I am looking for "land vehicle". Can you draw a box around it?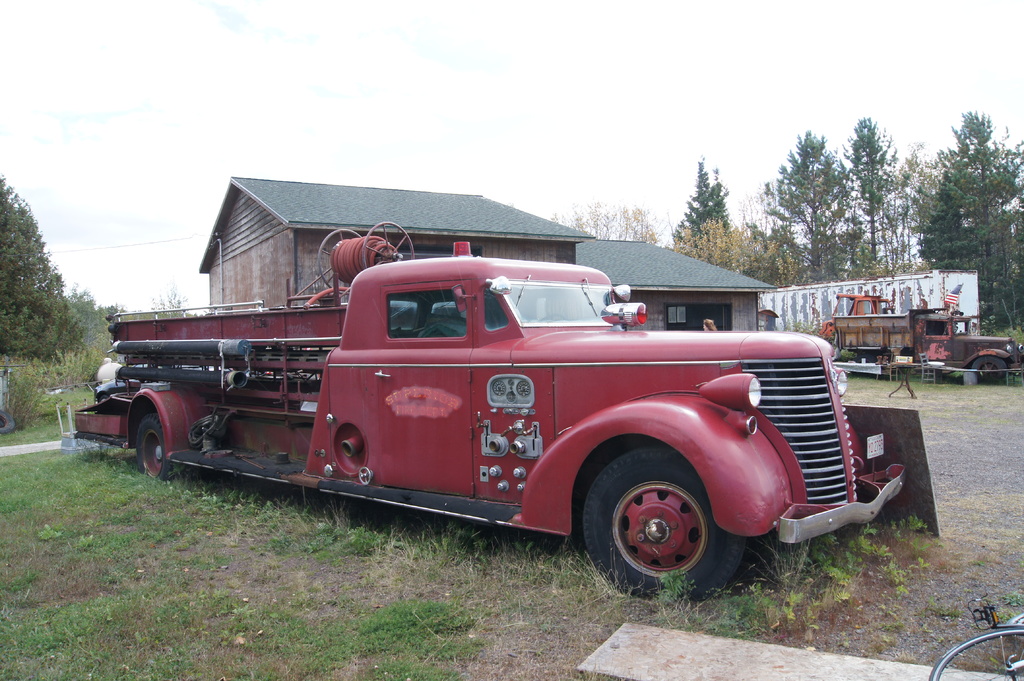
Sure, the bounding box is {"left": 94, "top": 239, "right": 944, "bottom": 597}.
